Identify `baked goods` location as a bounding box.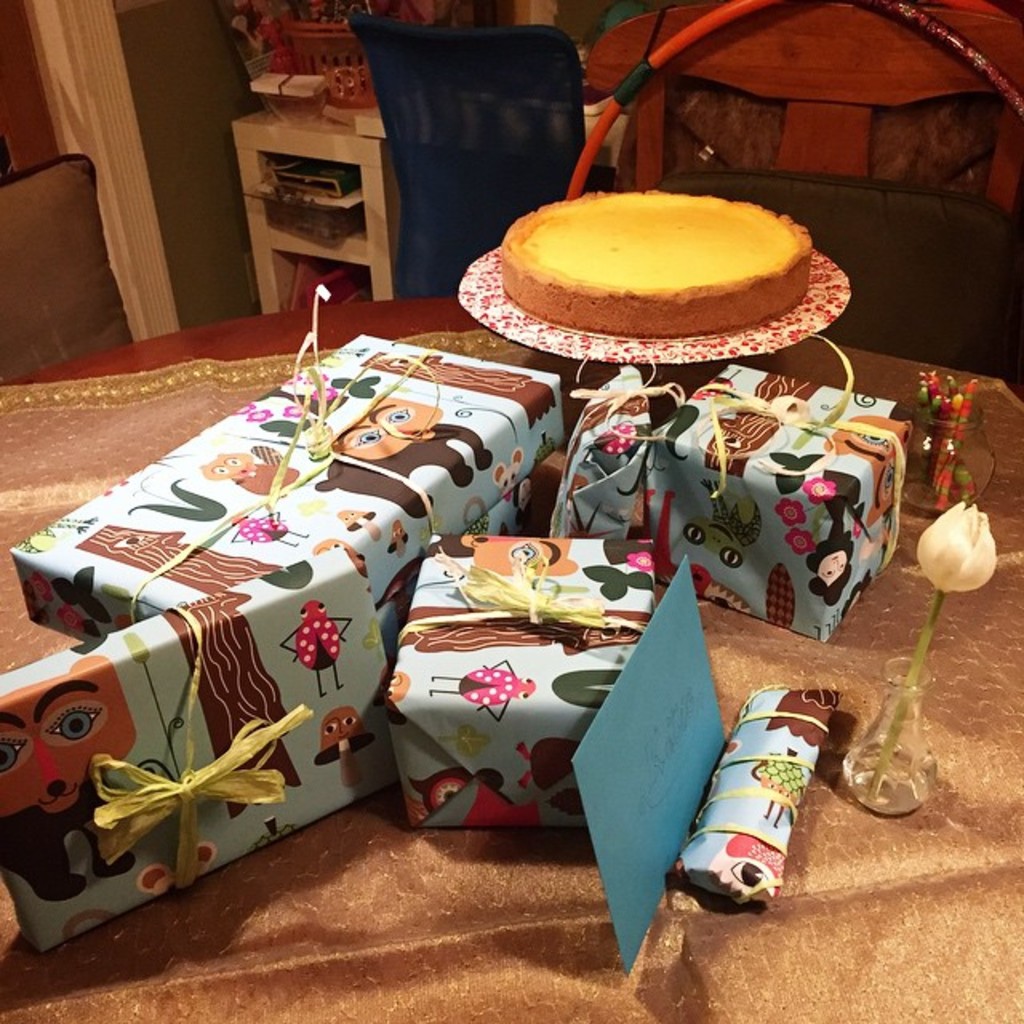
[x1=491, y1=170, x2=842, y2=354].
